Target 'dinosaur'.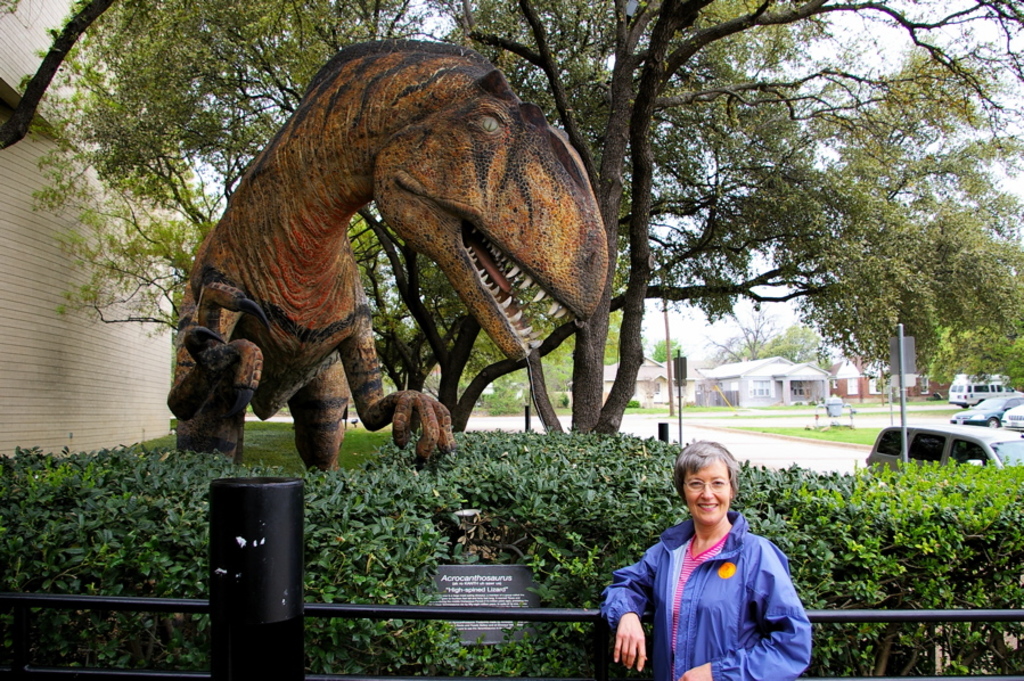
Target region: select_region(162, 36, 613, 473).
